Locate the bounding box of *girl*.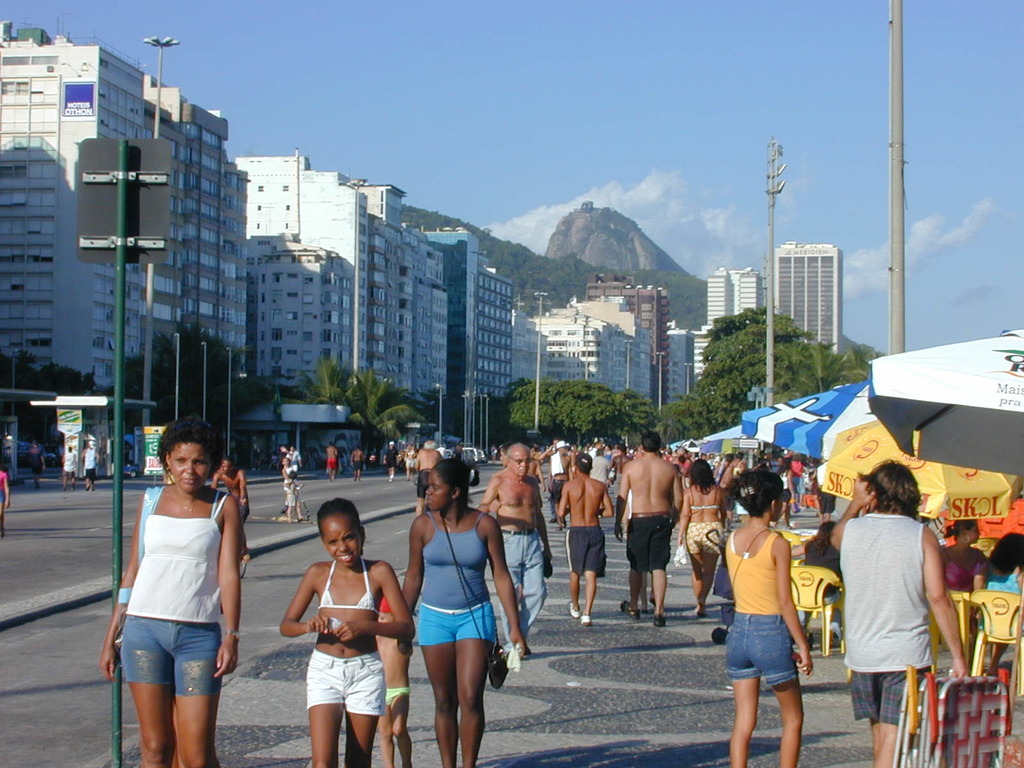
Bounding box: box(100, 420, 242, 767).
